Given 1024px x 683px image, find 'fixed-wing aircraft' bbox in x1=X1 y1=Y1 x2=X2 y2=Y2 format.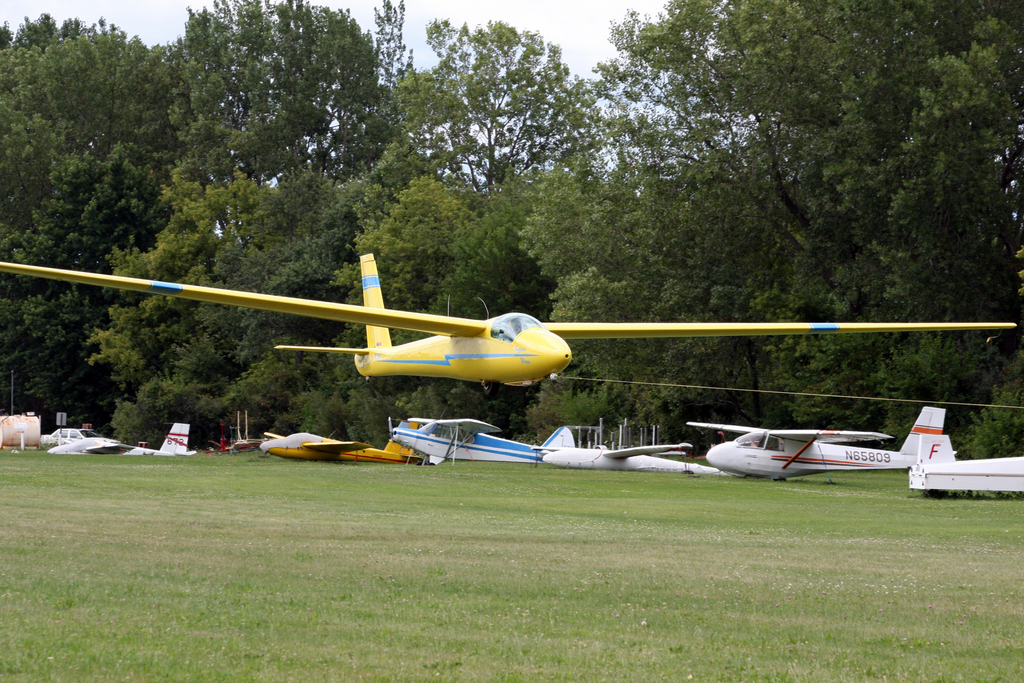
x1=257 y1=417 x2=425 y2=464.
